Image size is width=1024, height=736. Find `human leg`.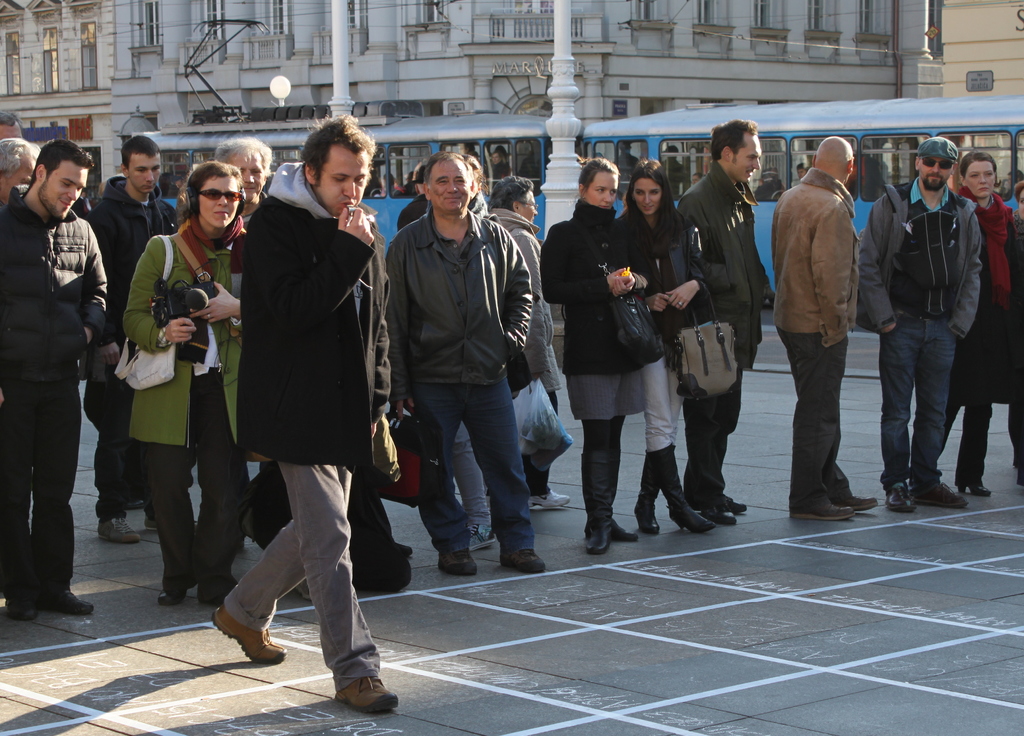
left=874, top=304, right=919, bottom=516.
